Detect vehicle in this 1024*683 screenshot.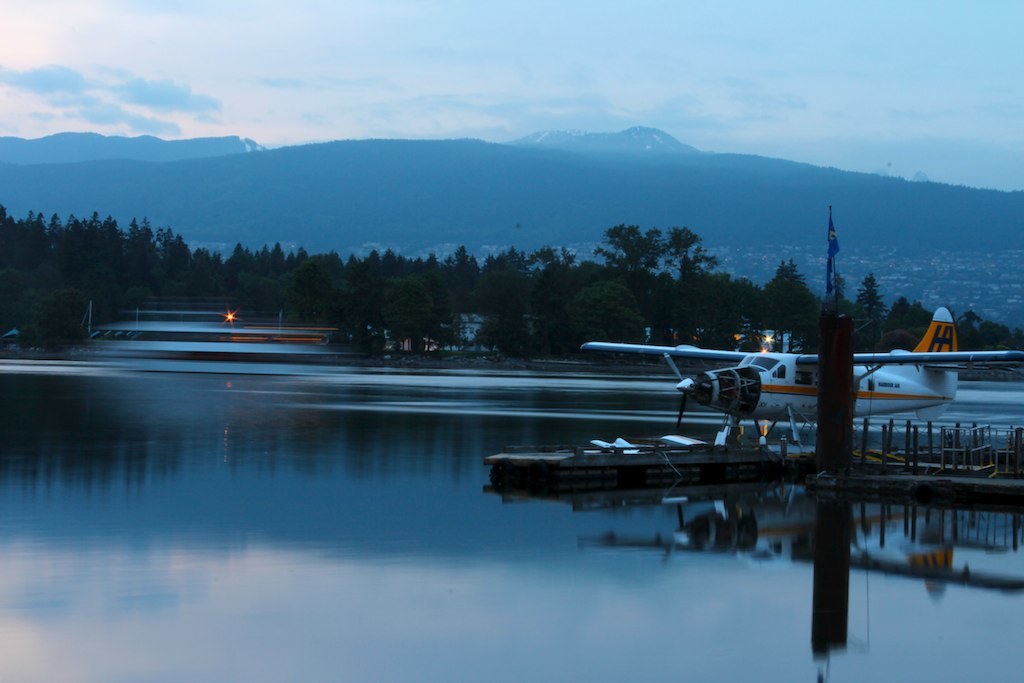
Detection: pyautogui.locateOnScreen(584, 302, 1023, 460).
